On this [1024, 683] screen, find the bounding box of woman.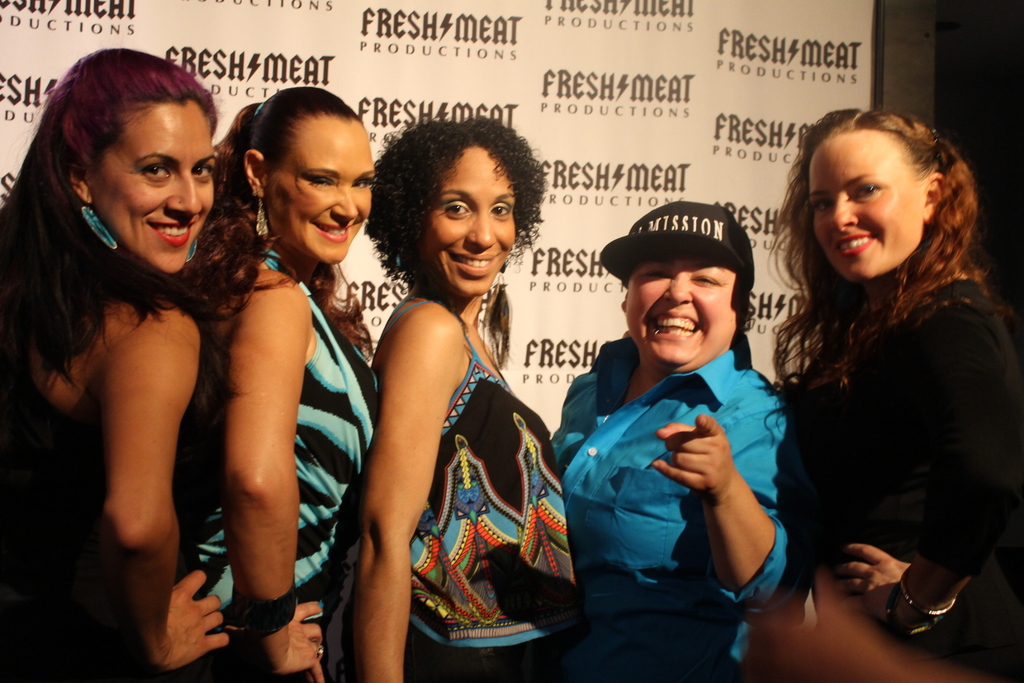
Bounding box: box=[548, 197, 797, 678].
